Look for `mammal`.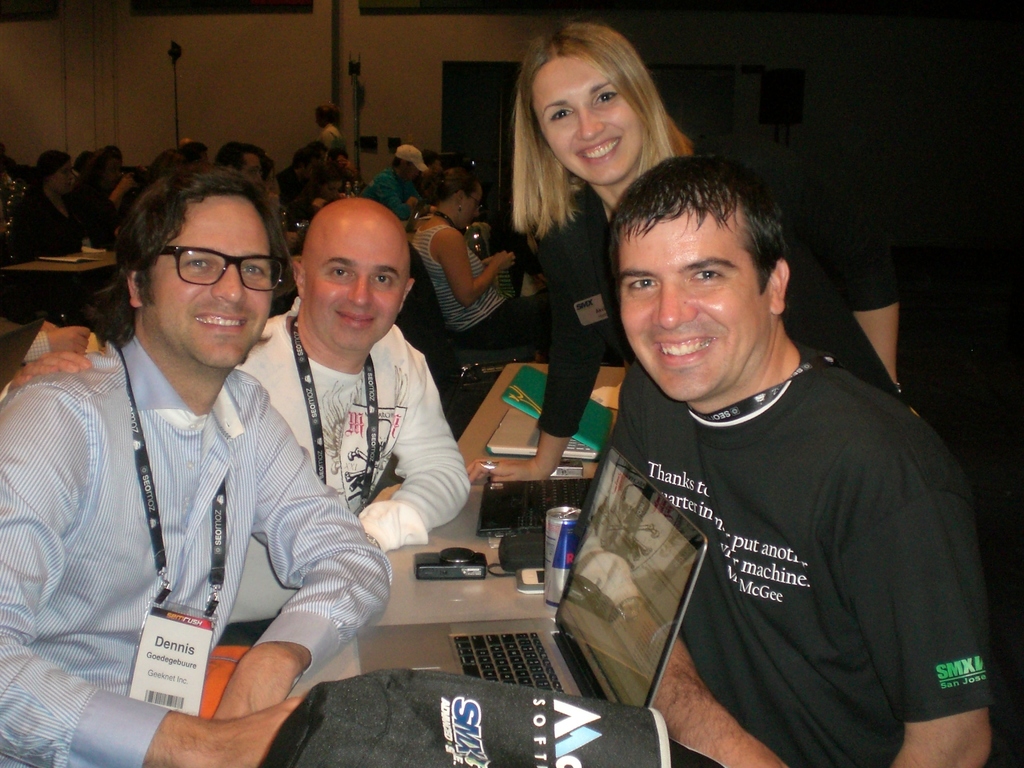
Found: pyautogui.locateOnScreen(465, 21, 909, 479).
